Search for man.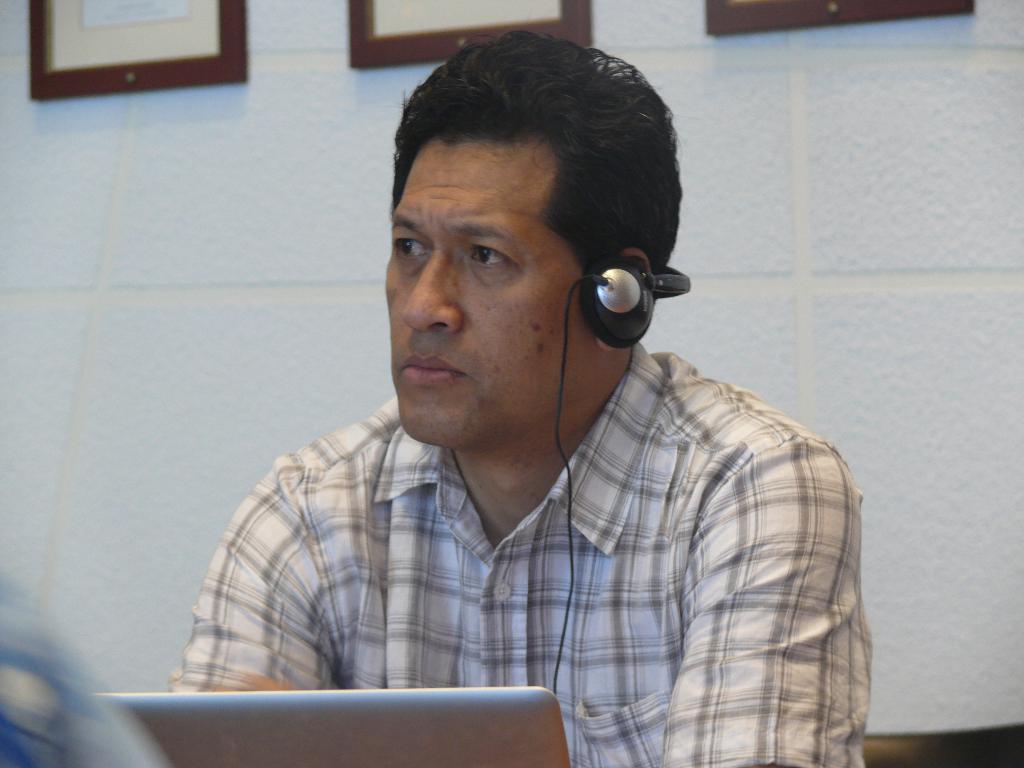
Found at <box>166,38,881,750</box>.
